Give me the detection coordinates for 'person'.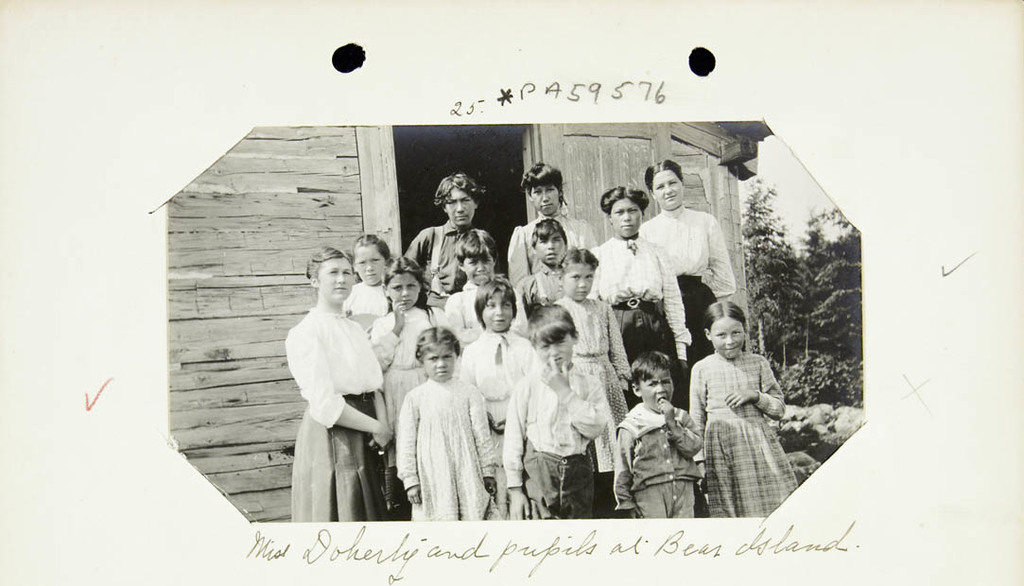
373:245:449:440.
